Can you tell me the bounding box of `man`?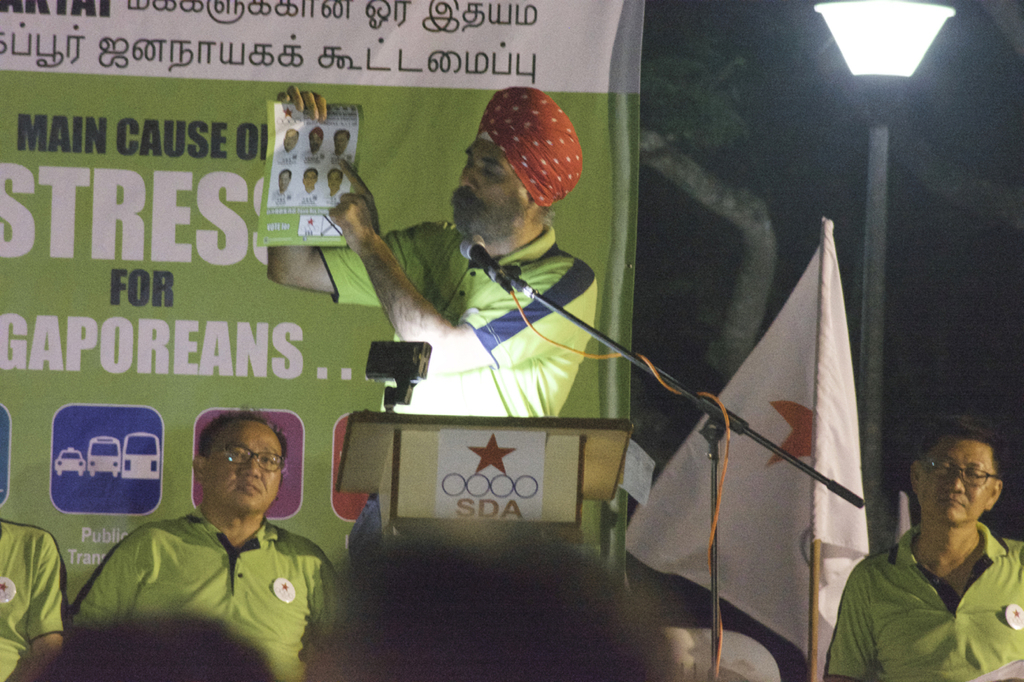
{"left": 83, "top": 407, "right": 339, "bottom": 668}.
